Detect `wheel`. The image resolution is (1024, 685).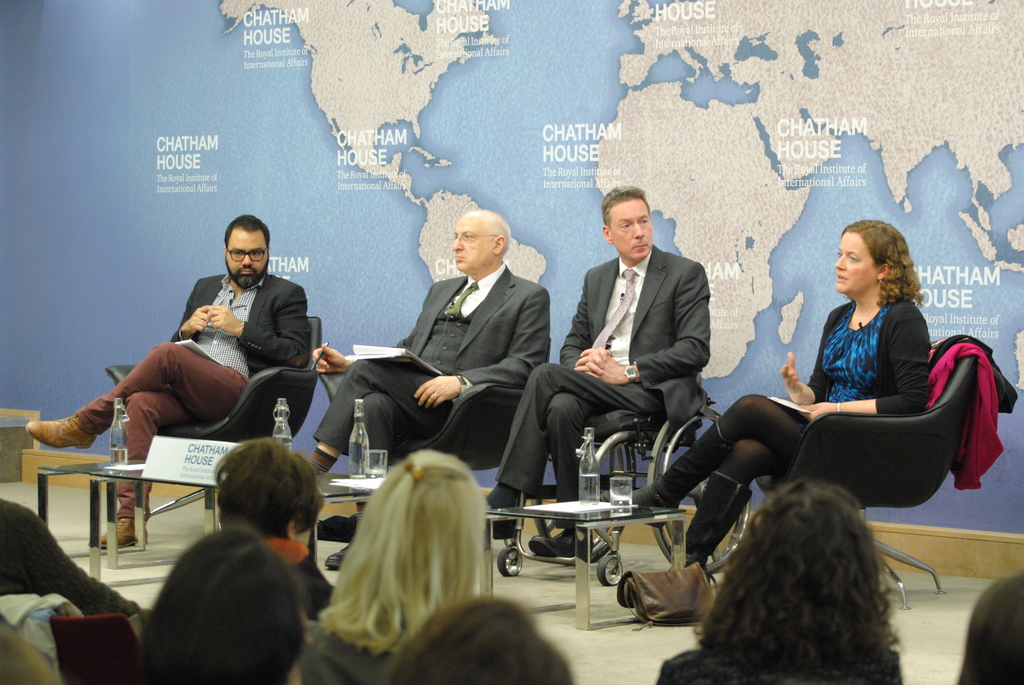
499:544:520:576.
